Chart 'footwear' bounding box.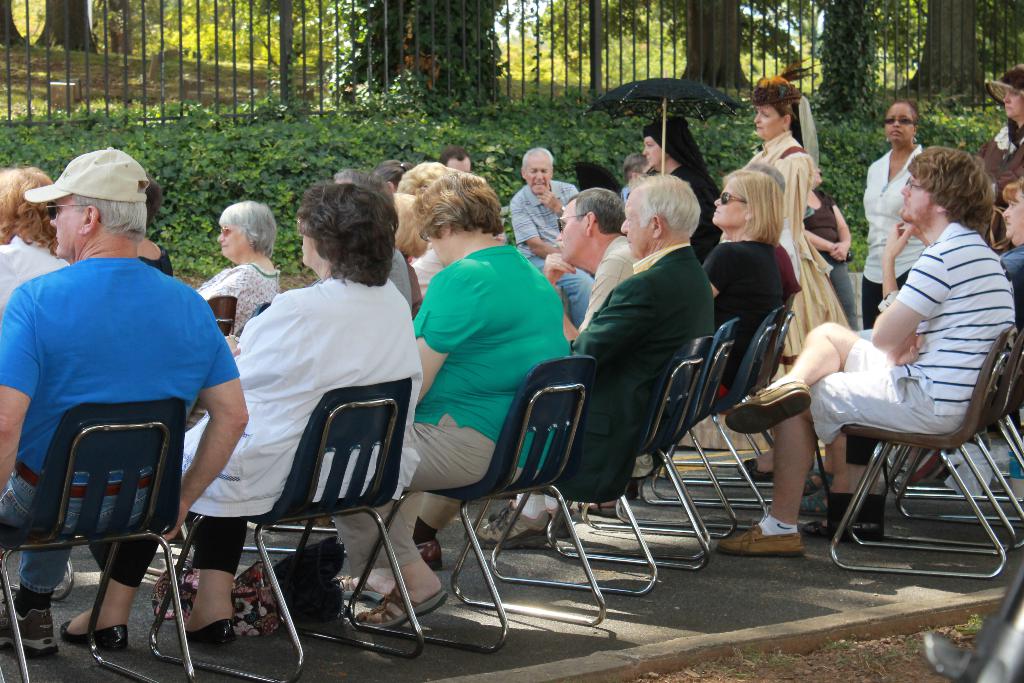
Charted: <bbox>415, 539, 444, 572</bbox>.
